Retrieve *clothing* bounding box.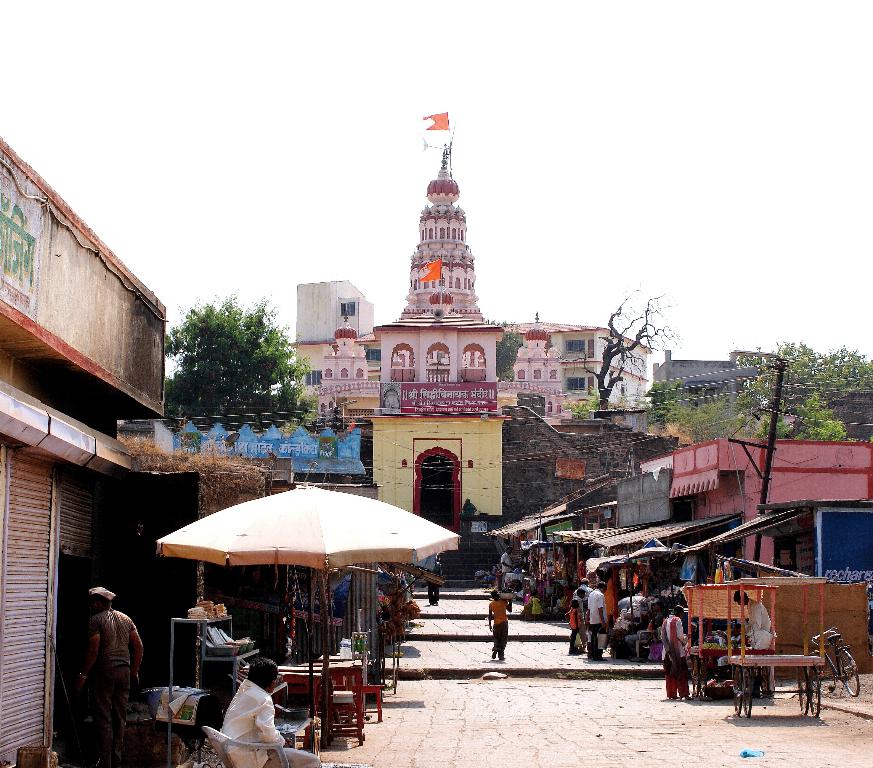
Bounding box: (570,595,590,647).
